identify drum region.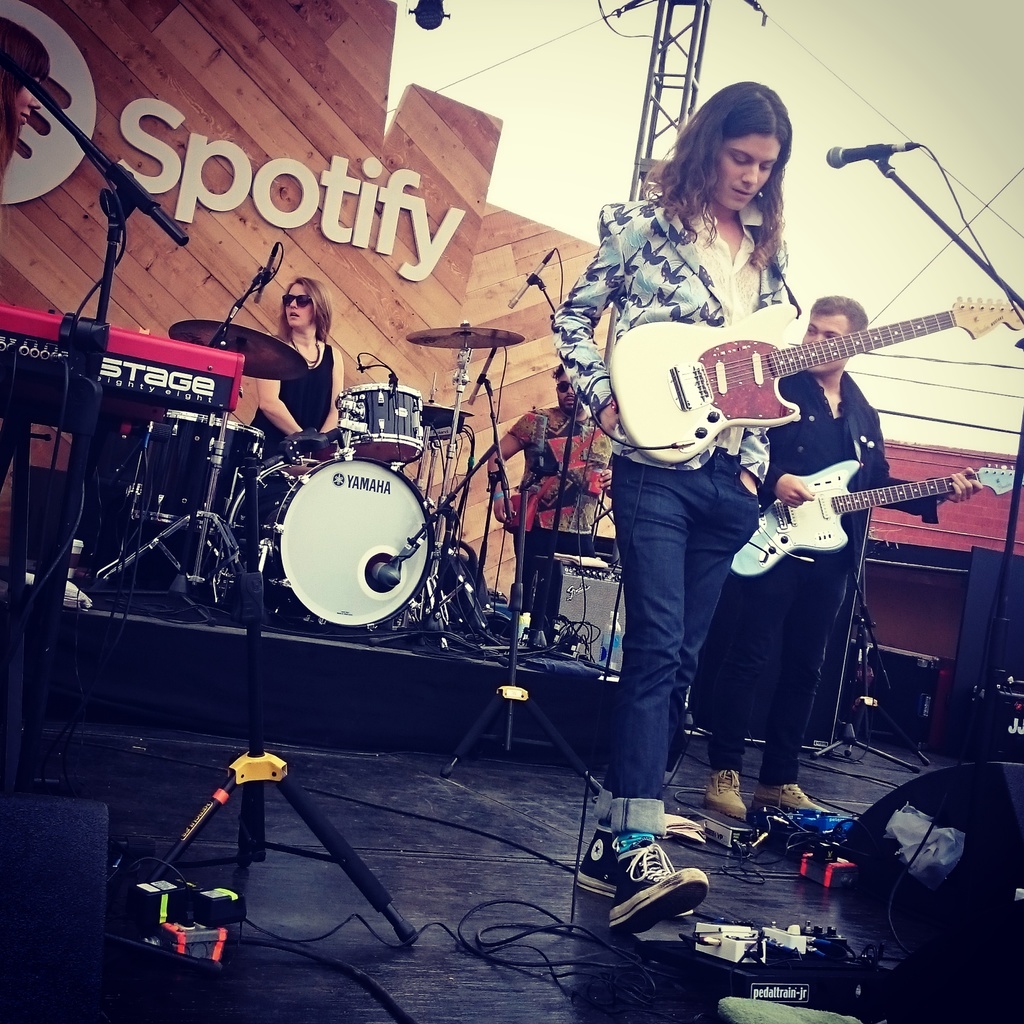
Region: pyautogui.locateOnScreen(337, 382, 426, 464).
